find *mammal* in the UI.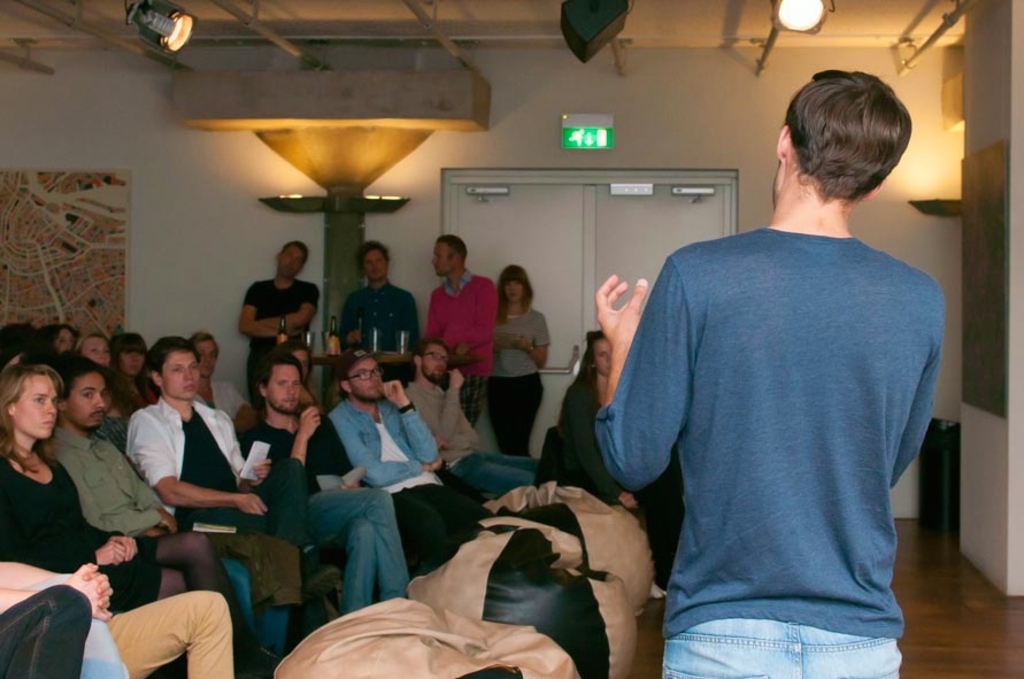
UI element at 555 330 694 596.
